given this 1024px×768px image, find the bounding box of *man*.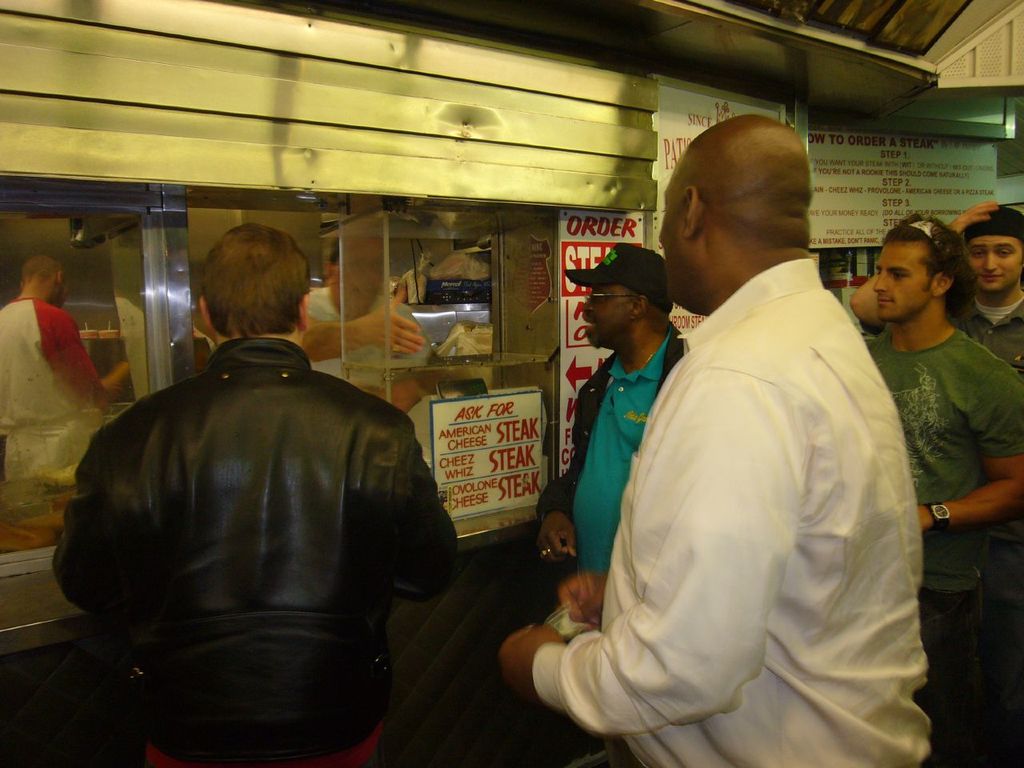
<region>865, 210, 1023, 767</region>.
